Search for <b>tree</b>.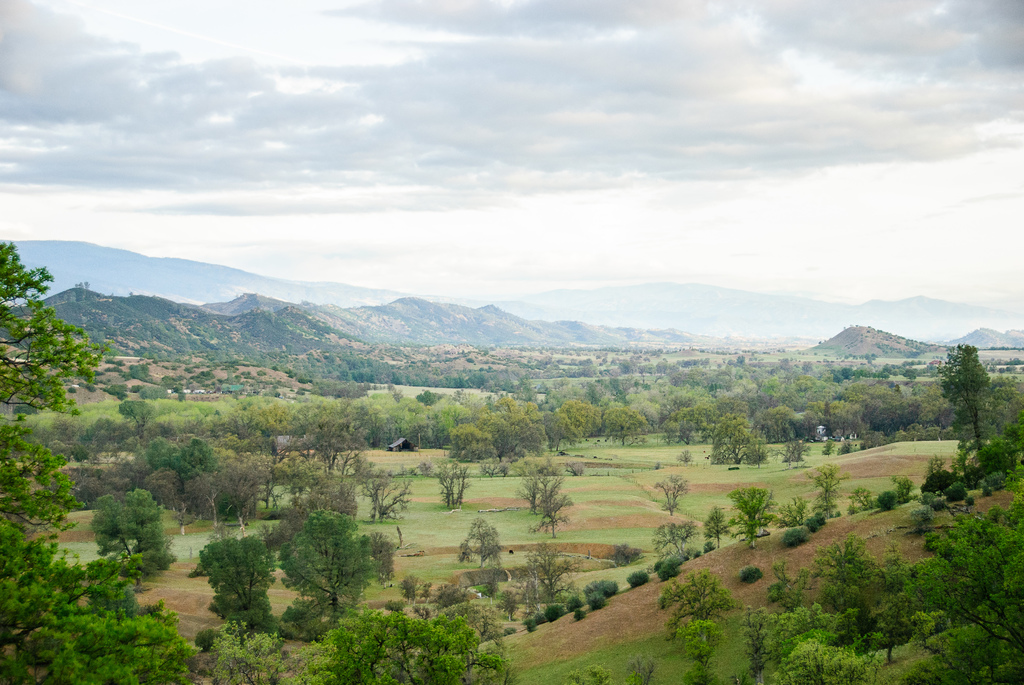
Found at l=725, t=485, r=774, b=555.
